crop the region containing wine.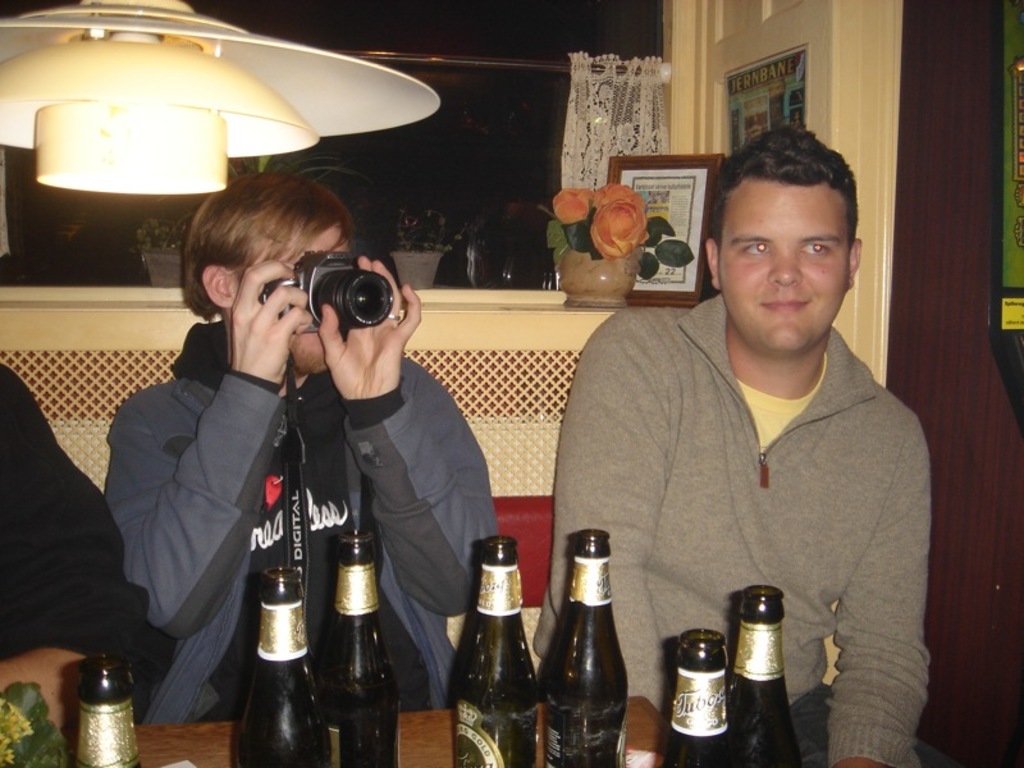
Crop region: locate(454, 539, 532, 749).
